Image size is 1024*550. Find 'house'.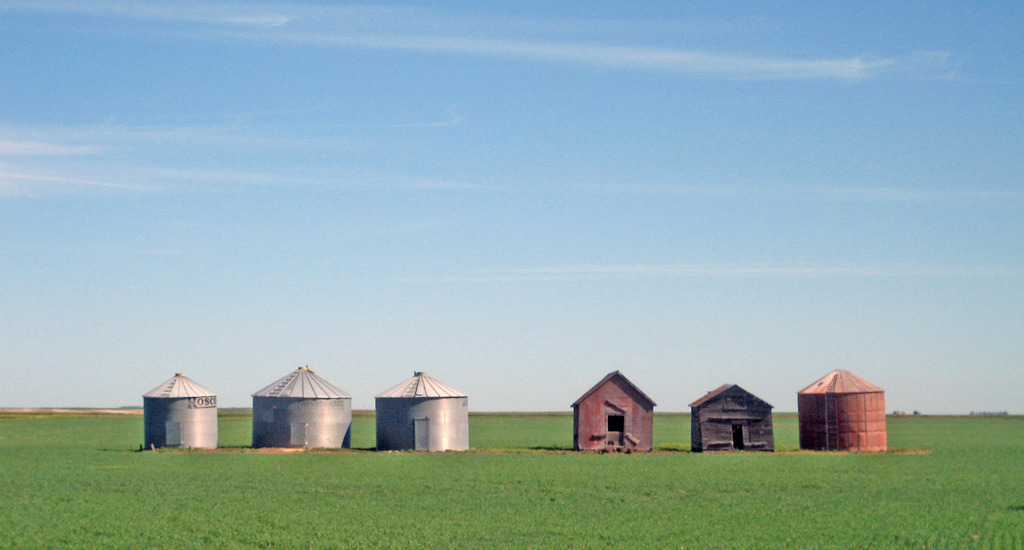
252:363:350:449.
